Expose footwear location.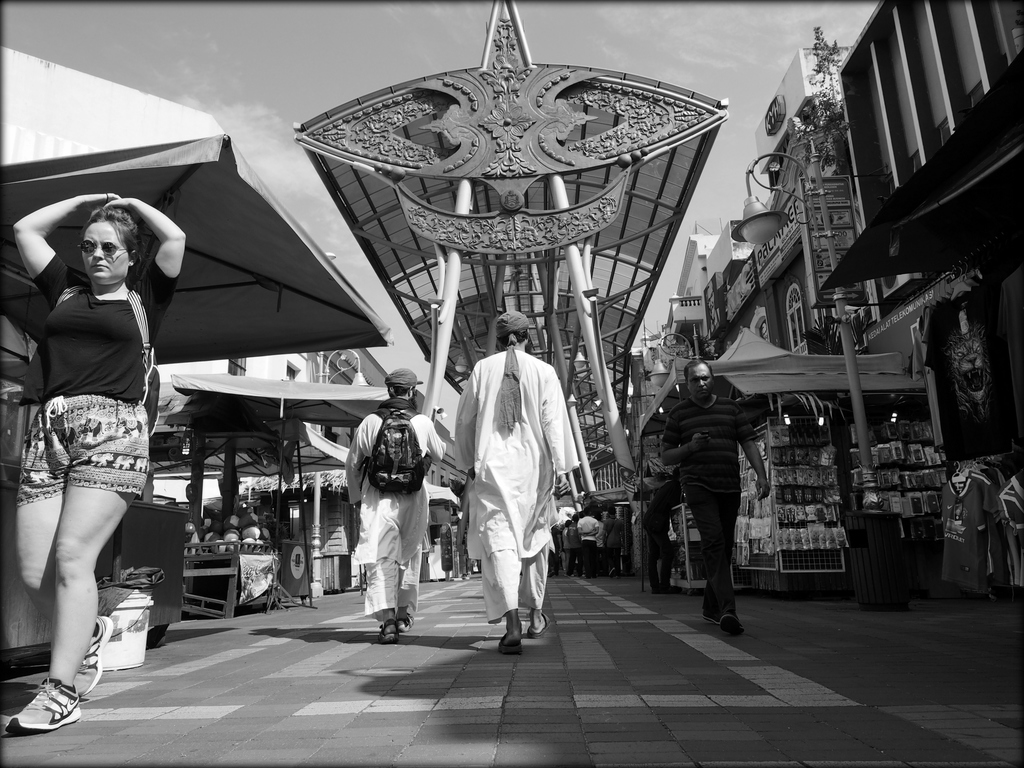
Exposed at select_region(652, 588, 662, 593).
